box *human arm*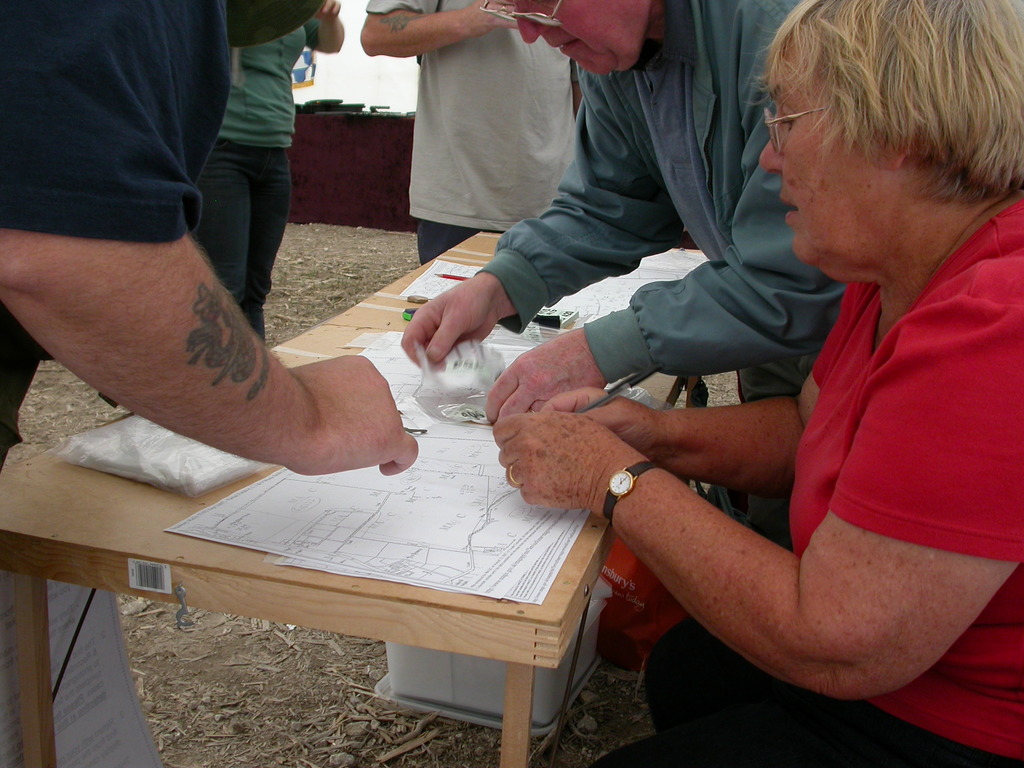
(left=0, top=0, right=419, bottom=477)
